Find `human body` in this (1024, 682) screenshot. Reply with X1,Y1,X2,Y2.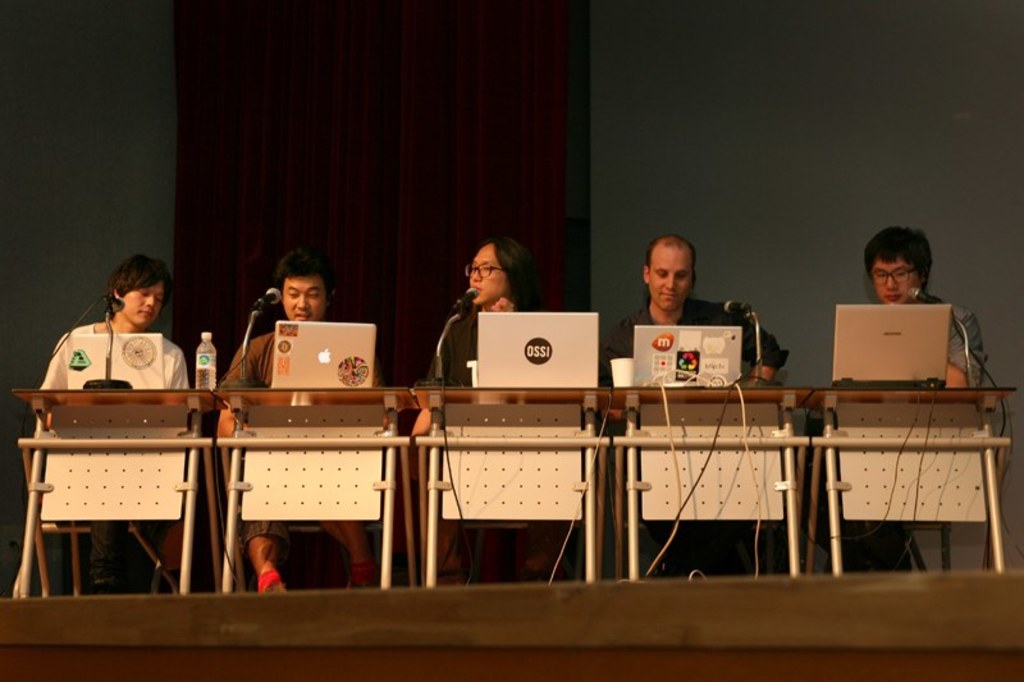
421,226,539,395.
